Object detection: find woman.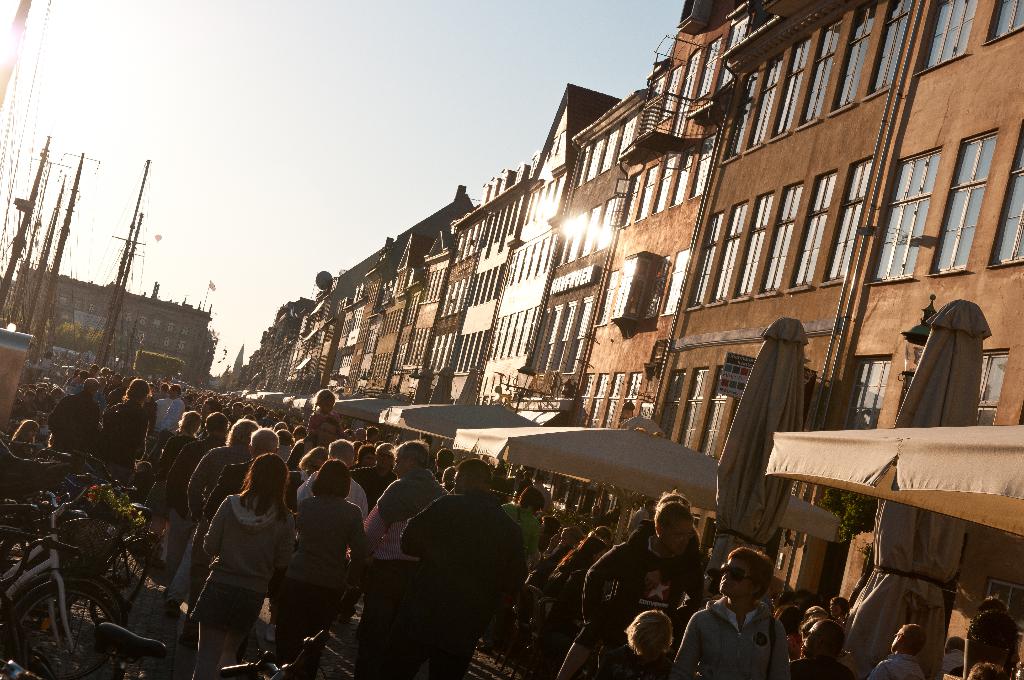
region(269, 455, 367, 678).
